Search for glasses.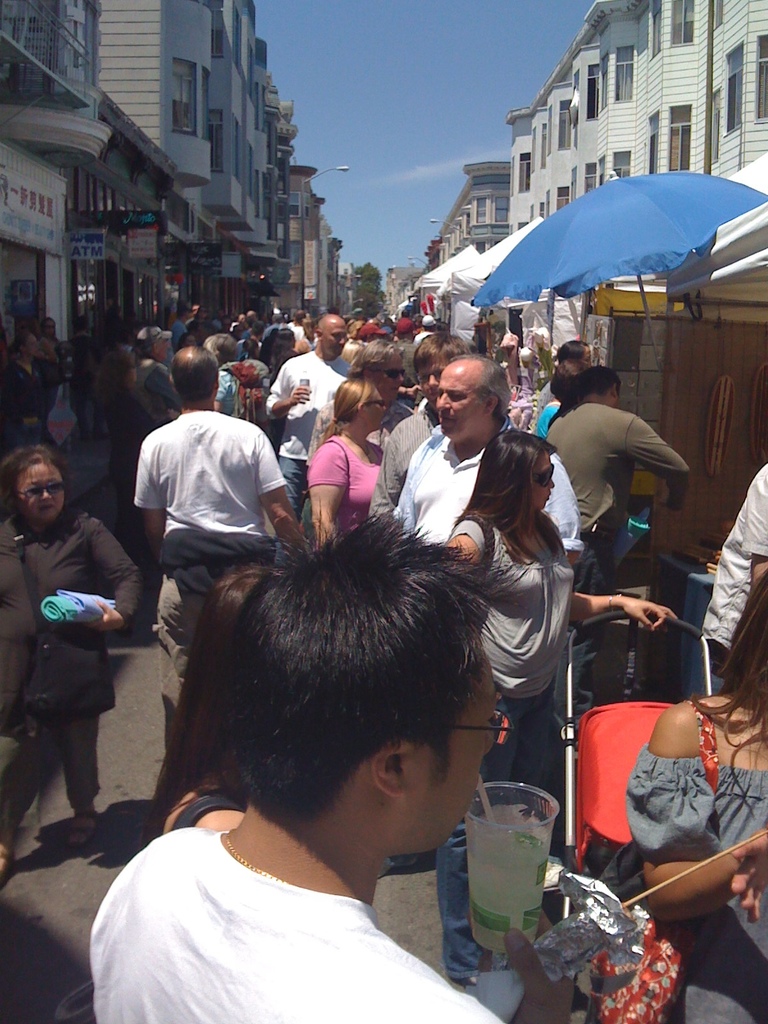
Found at [411, 698, 517, 752].
